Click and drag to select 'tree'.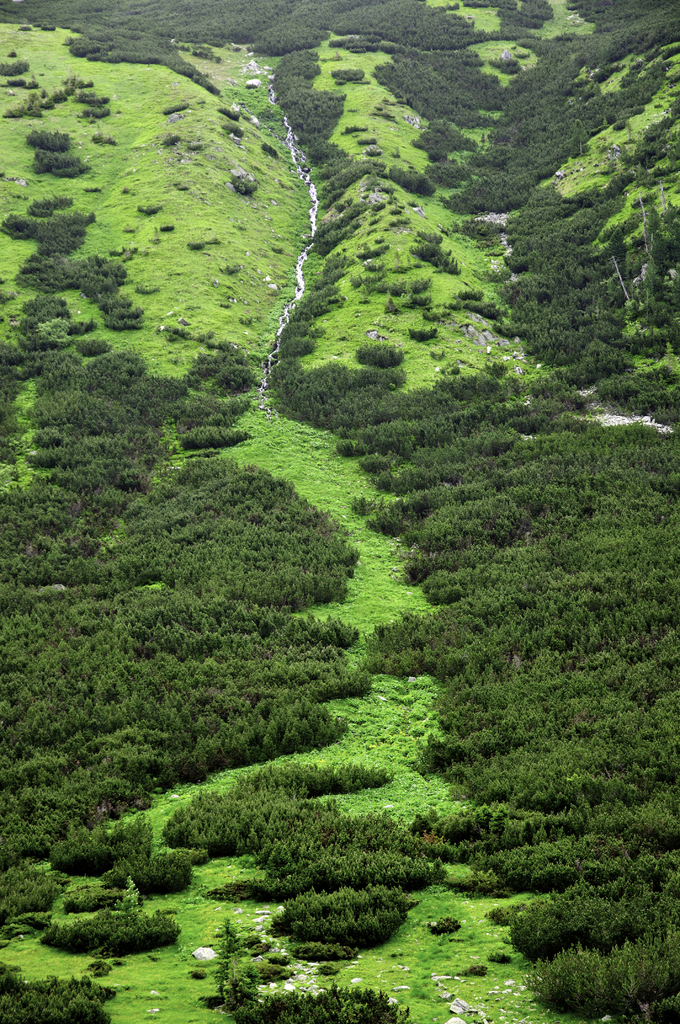
Selection: 94/135/112/149.
